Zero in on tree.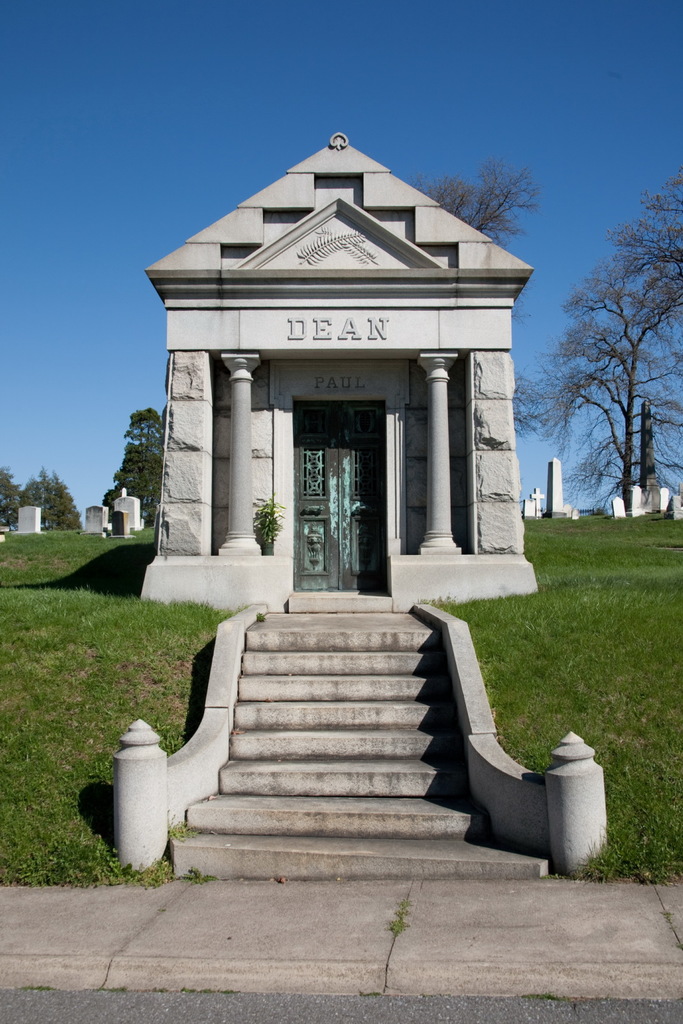
Zeroed in: {"x1": 22, "y1": 464, "x2": 85, "y2": 531}.
